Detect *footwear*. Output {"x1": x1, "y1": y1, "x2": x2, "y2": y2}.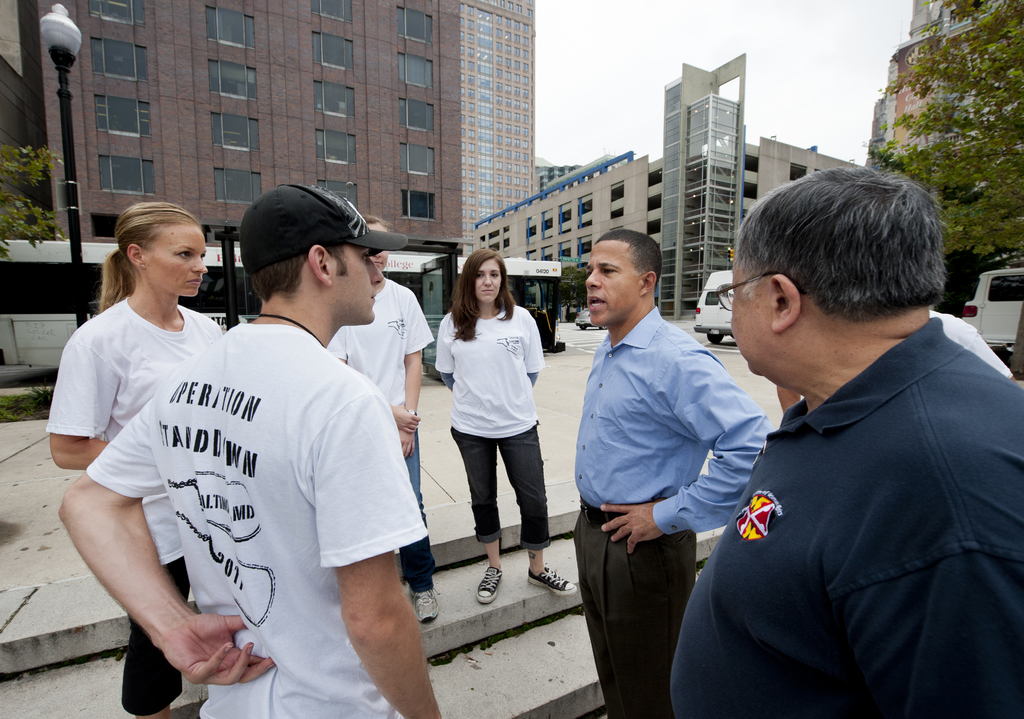
{"x1": 408, "y1": 588, "x2": 440, "y2": 626}.
